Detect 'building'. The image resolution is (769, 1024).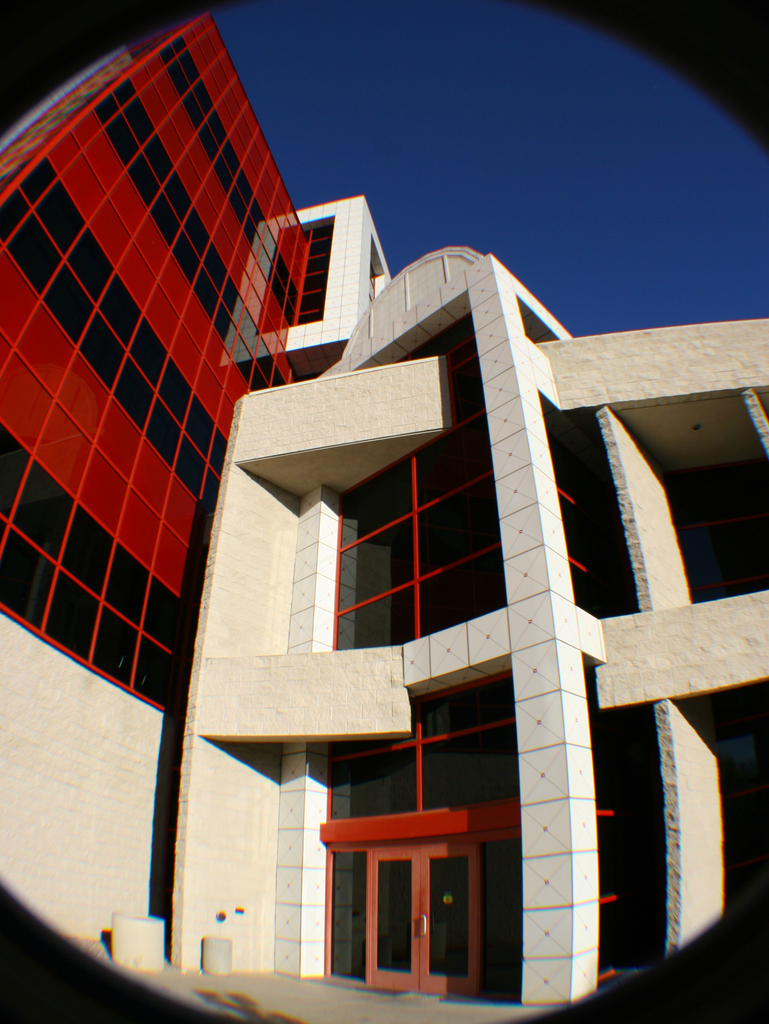
(168, 246, 768, 1007).
